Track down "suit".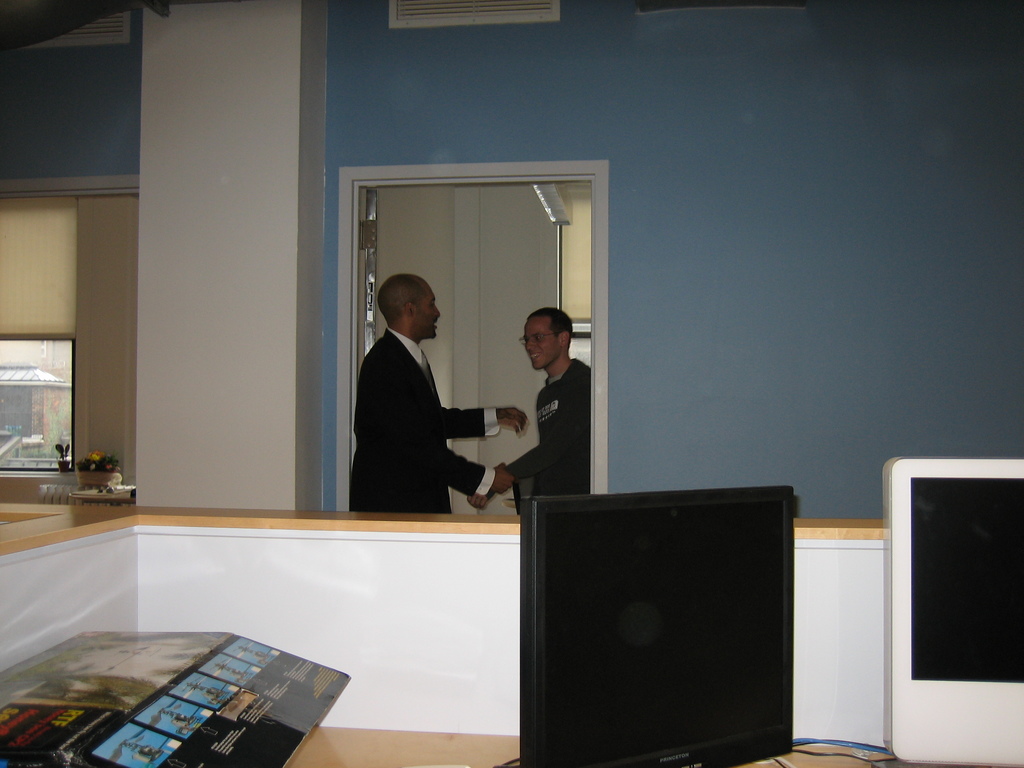
Tracked to left=353, top=329, right=495, bottom=514.
